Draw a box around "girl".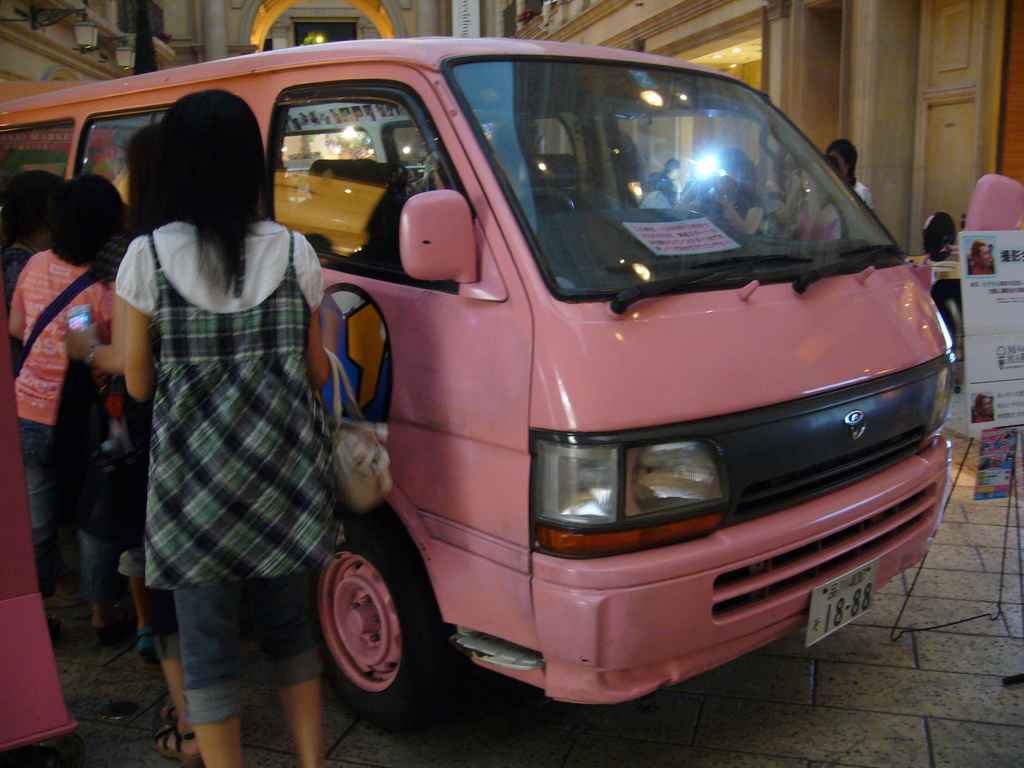
BBox(3, 172, 120, 641).
